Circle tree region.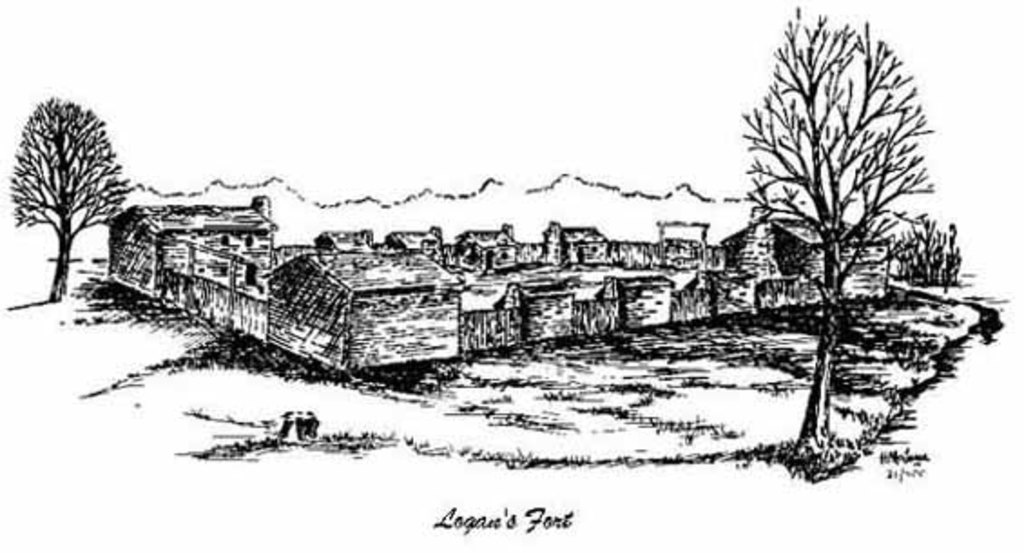
Region: <box>9,73,127,299</box>.
